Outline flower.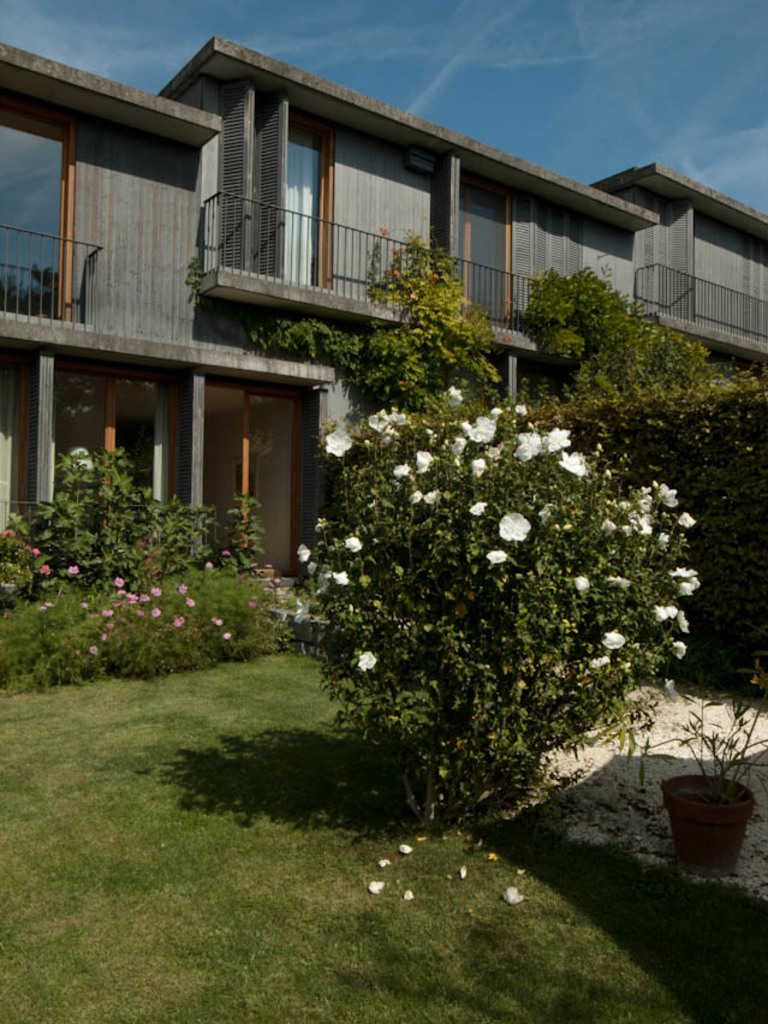
Outline: select_region(666, 564, 698, 577).
